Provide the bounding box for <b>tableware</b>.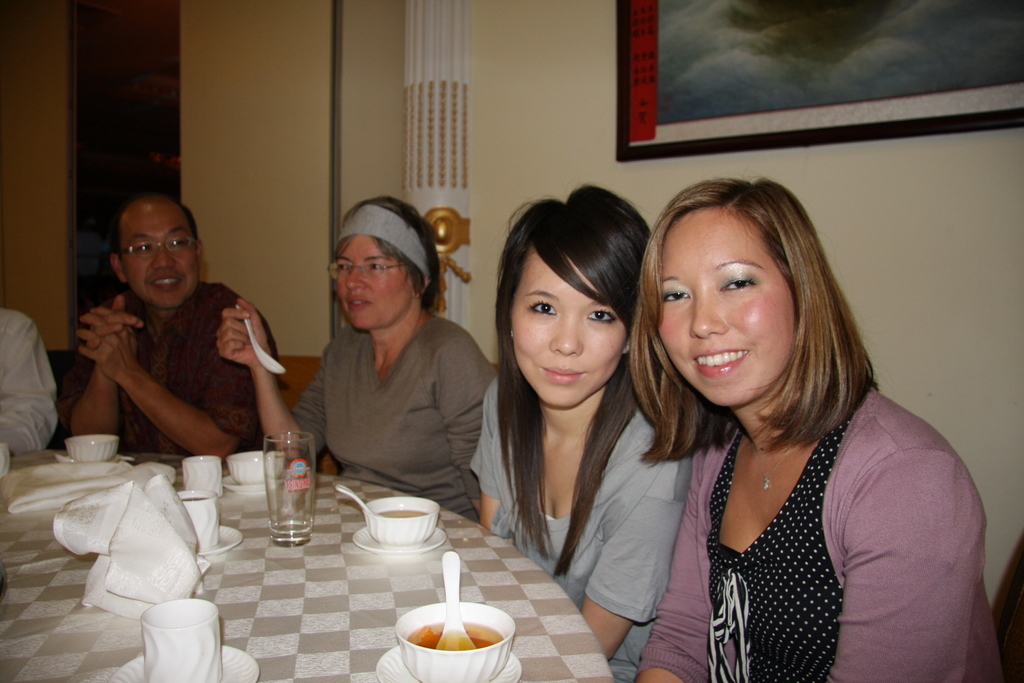
x1=181, y1=489, x2=217, y2=548.
